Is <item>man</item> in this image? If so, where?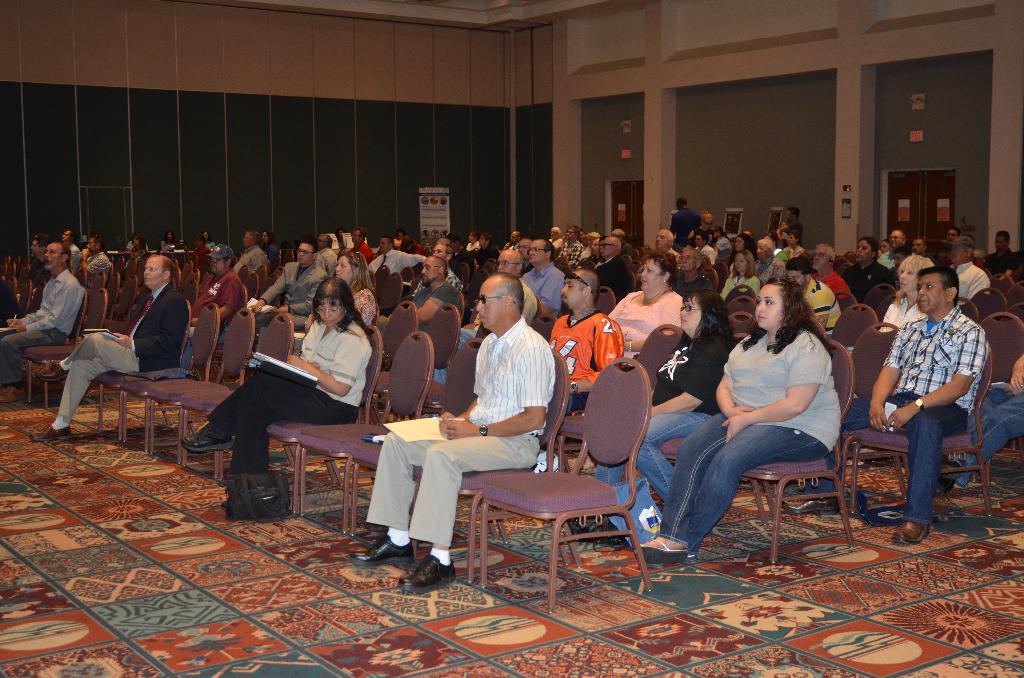
Yes, at 785, 256, 839, 335.
